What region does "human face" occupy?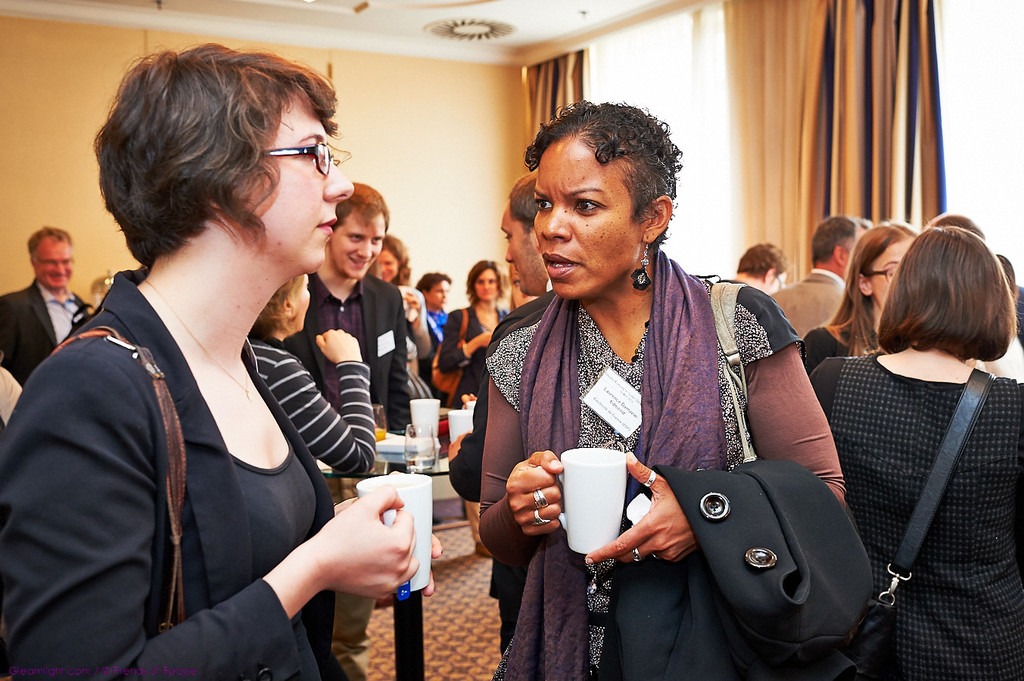
(x1=473, y1=272, x2=497, y2=300).
